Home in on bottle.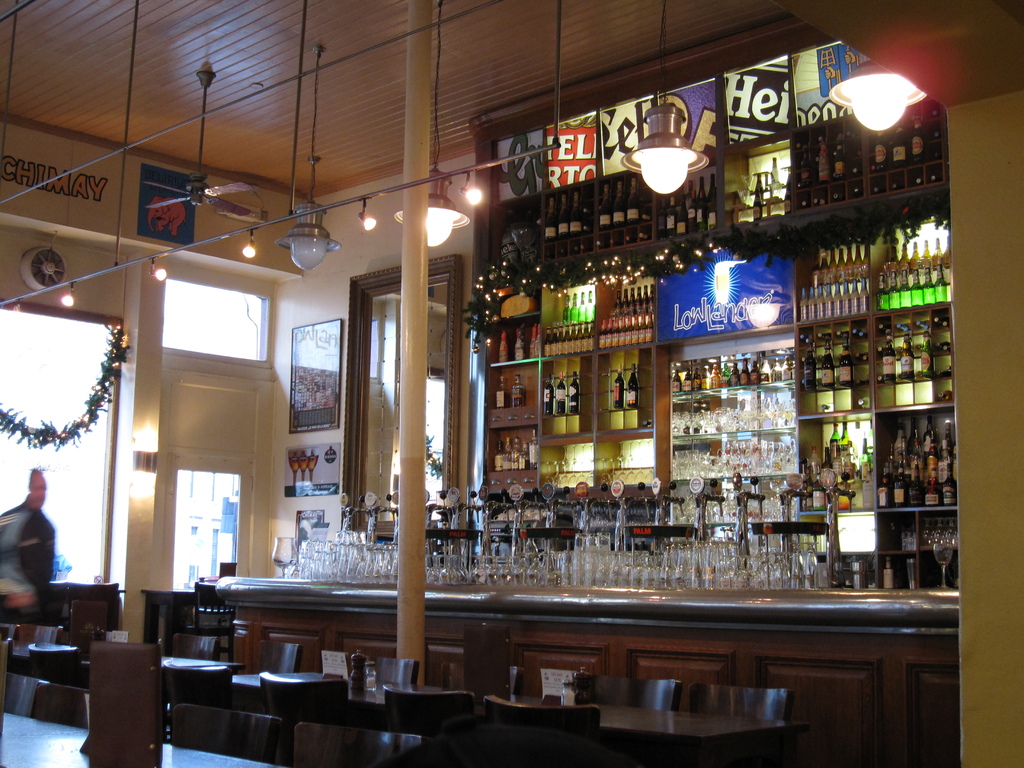
Homed in at locate(893, 344, 907, 358).
